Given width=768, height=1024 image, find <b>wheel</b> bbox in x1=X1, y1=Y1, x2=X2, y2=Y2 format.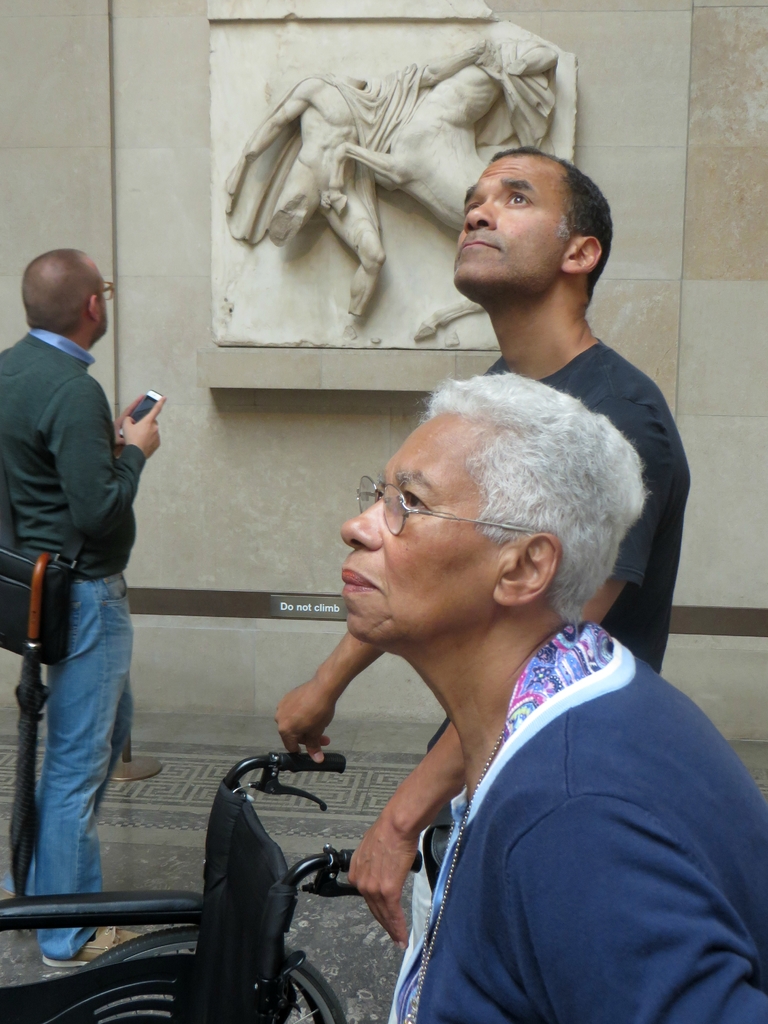
x1=106, y1=927, x2=339, y2=1023.
